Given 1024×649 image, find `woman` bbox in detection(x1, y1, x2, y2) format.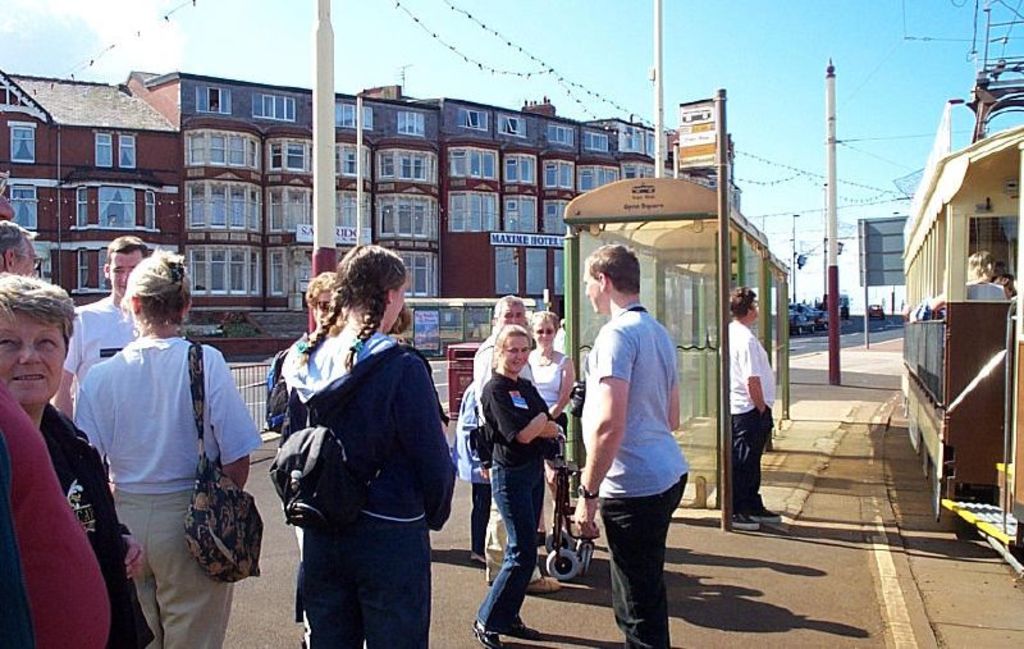
detection(268, 242, 451, 648).
